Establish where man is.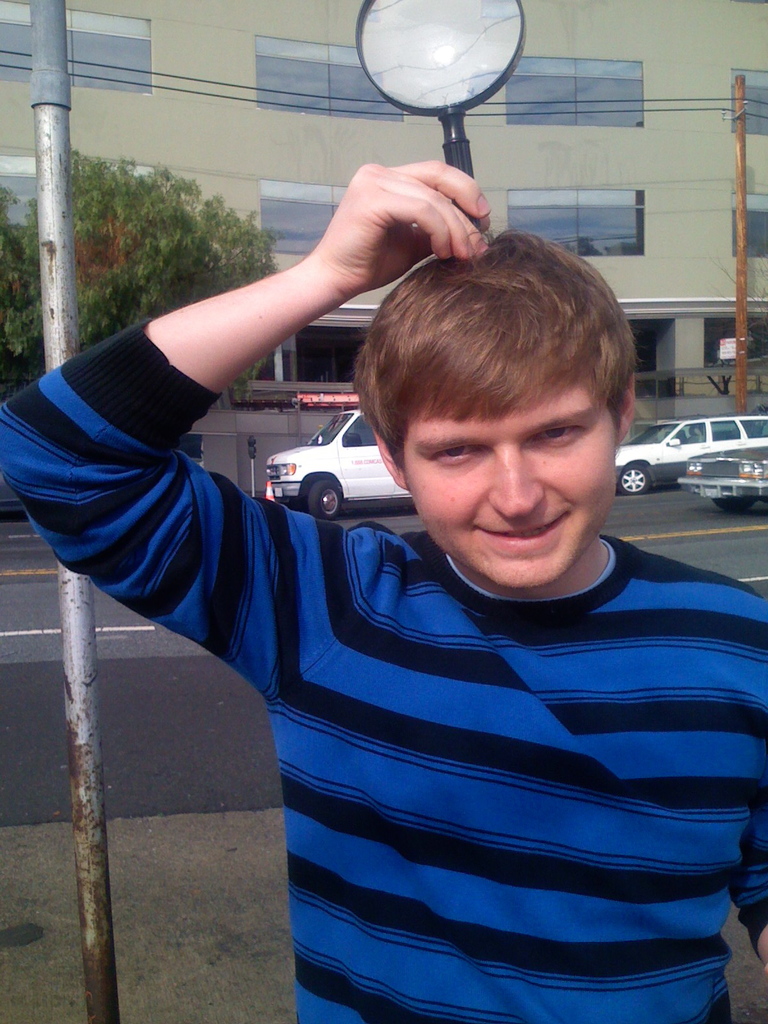
Established at BBox(70, 214, 751, 1003).
